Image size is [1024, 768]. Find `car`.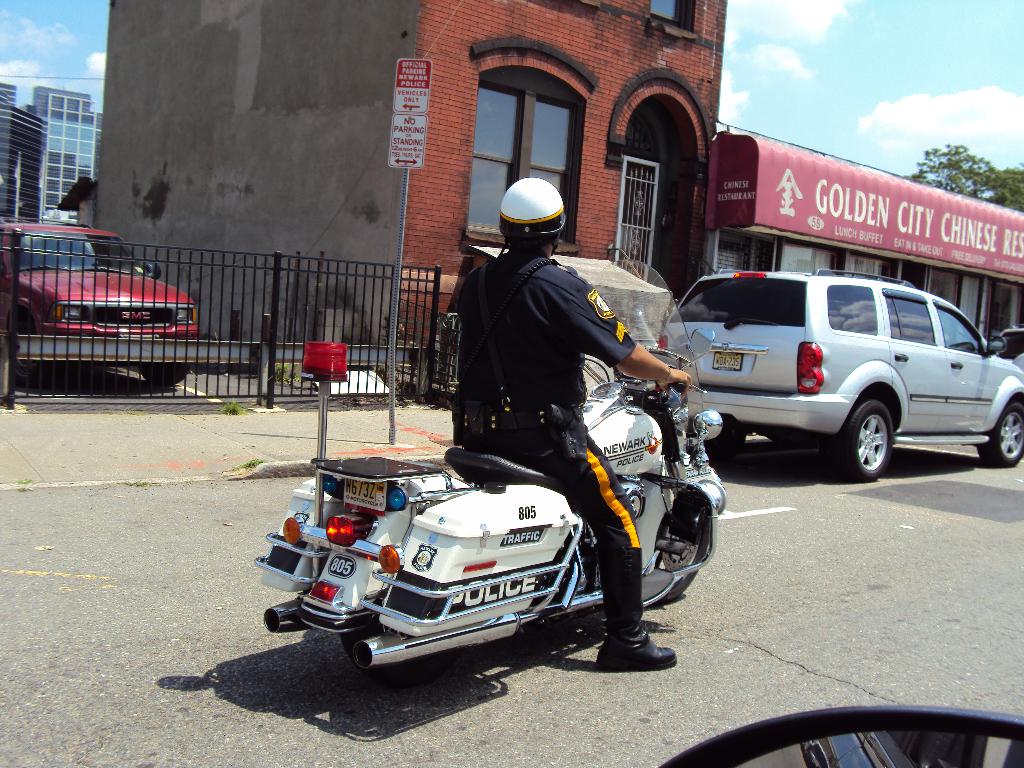
660/270/1004/481.
